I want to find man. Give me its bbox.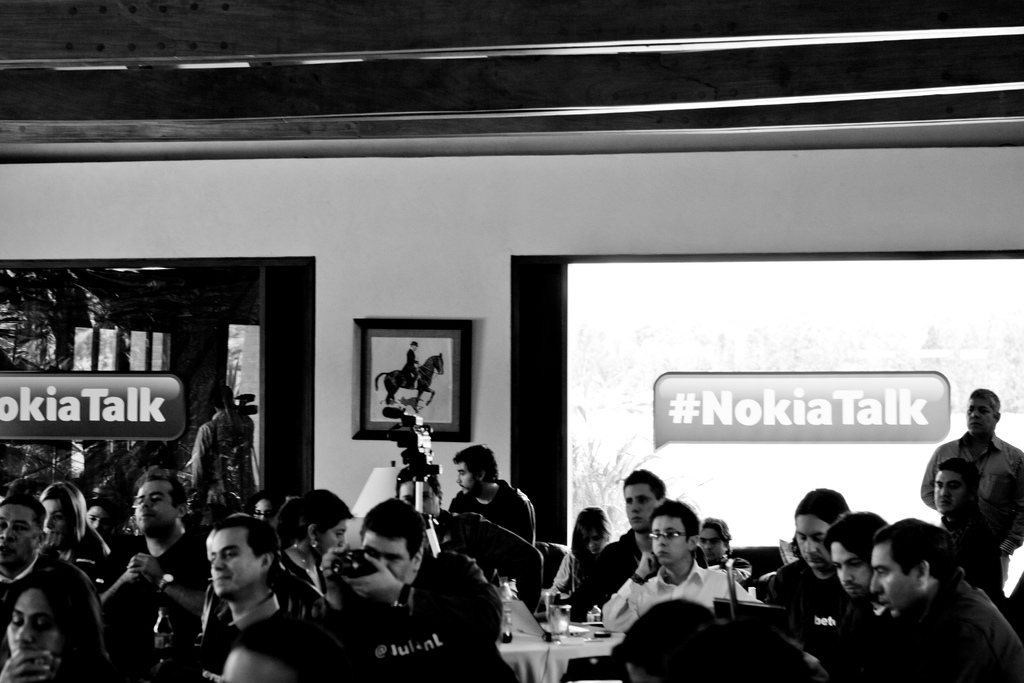
{"left": 87, "top": 464, "right": 211, "bottom": 673}.
